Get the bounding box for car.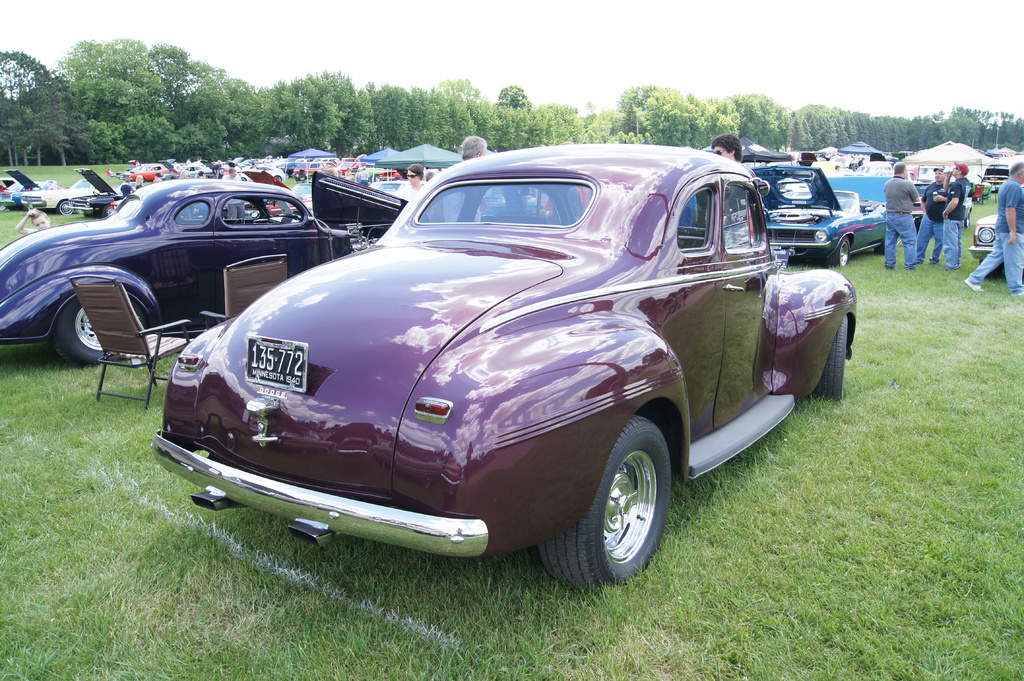
Rect(293, 159, 335, 177).
